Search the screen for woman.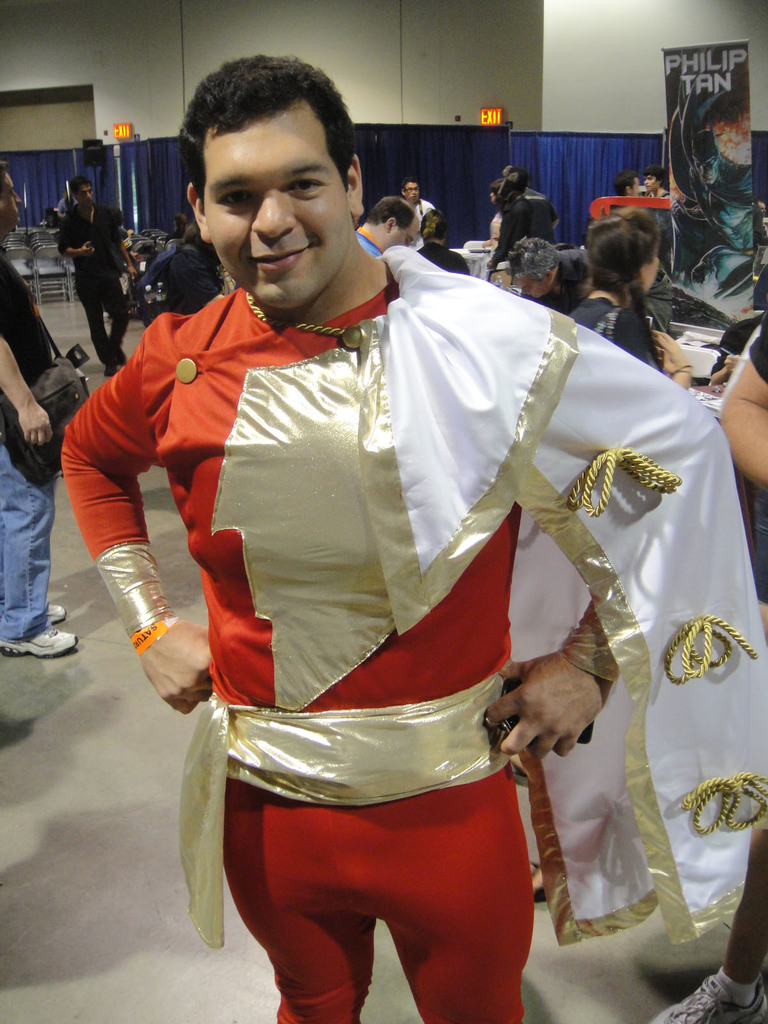
Found at crop(576, 200, 669, 372).
